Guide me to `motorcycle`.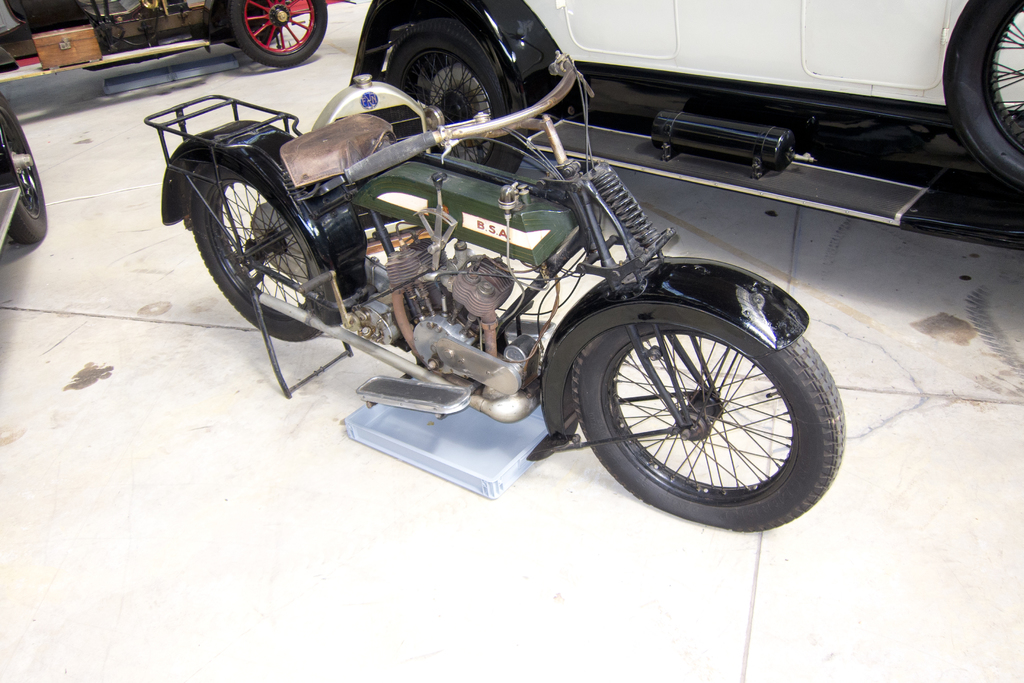
Guidance: {"left": 156, "top": 53, "right": 846, "bottom": 531}.
